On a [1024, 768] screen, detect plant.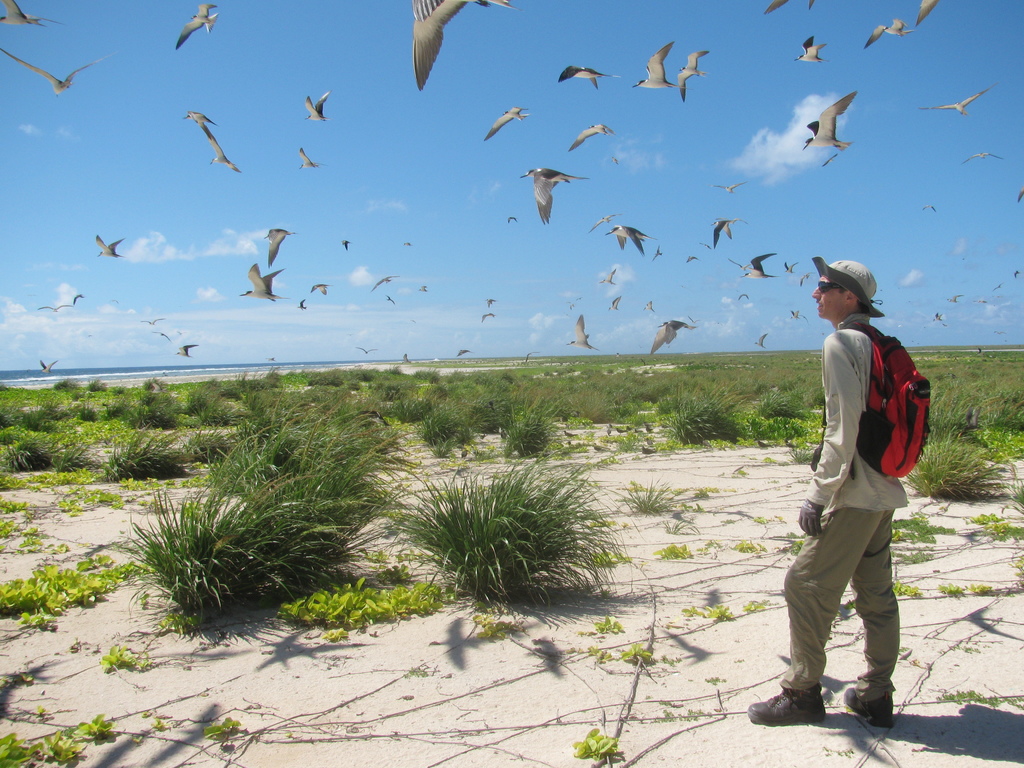
[x1=0, y1=518, x2=10, y2=542].
